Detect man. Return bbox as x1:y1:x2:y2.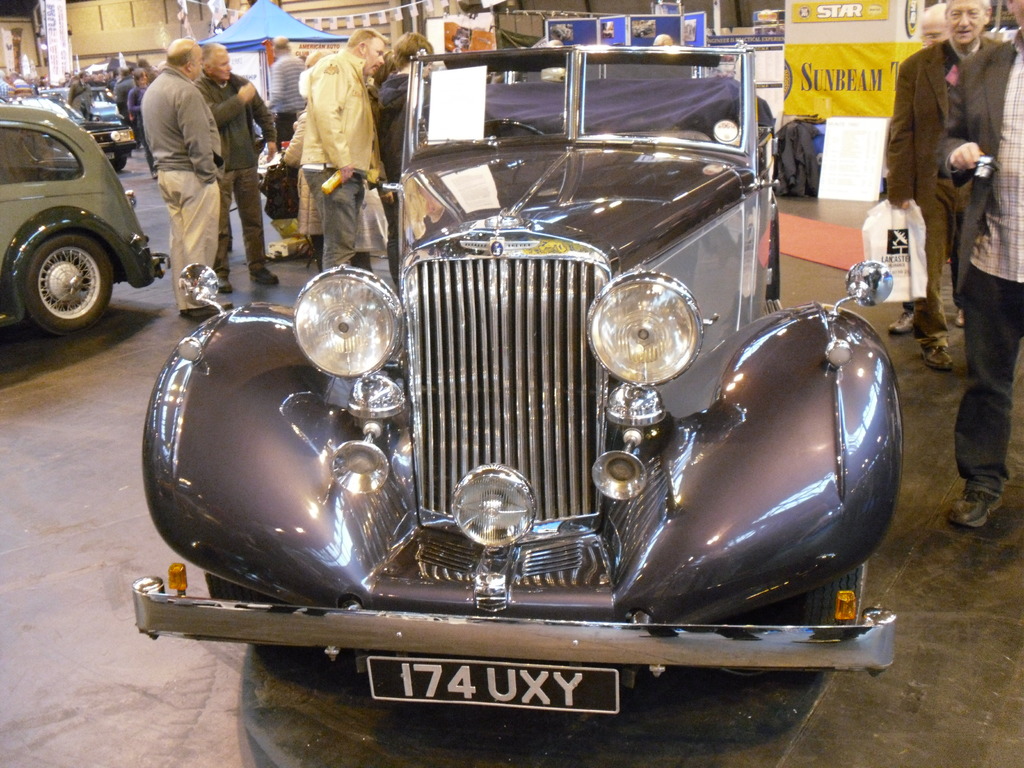
196:38:278:283.
